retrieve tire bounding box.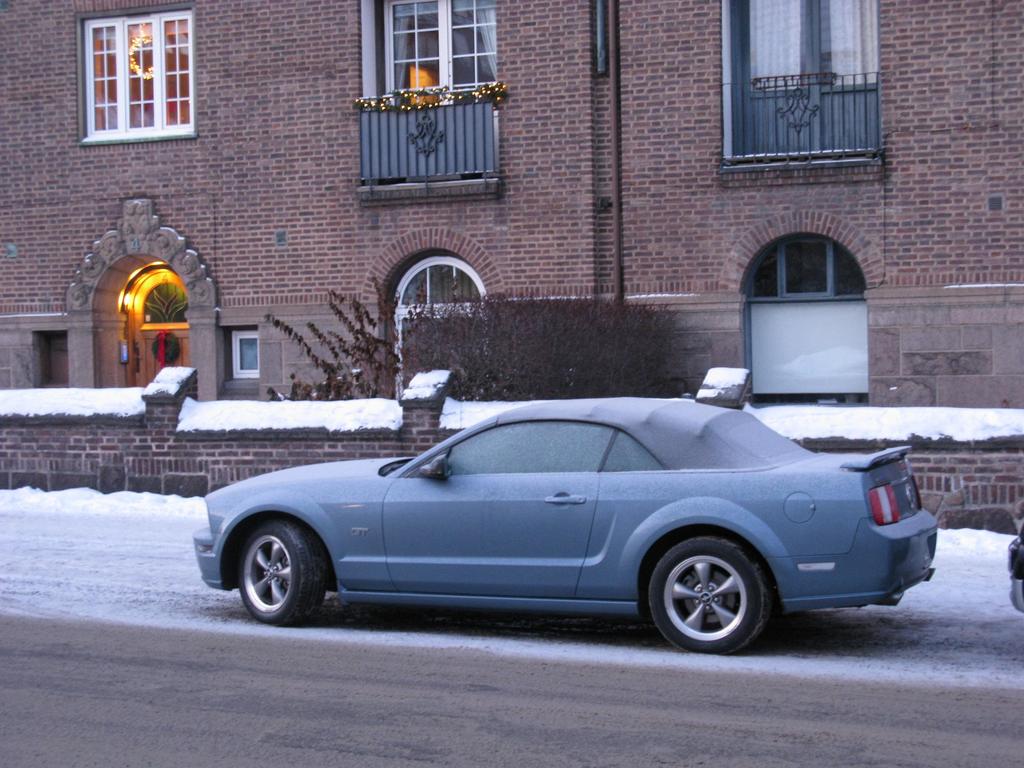
Bounding box: x1=646, y1=527, x2=780, y2=658.
